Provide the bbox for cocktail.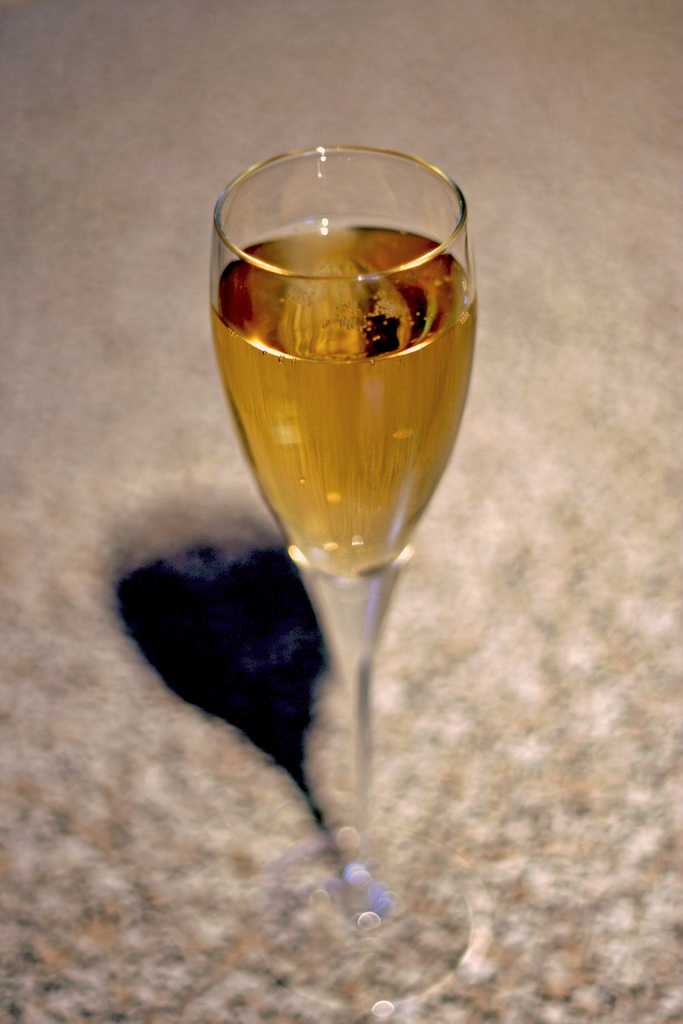
box(206, 141, 486, 1016).
